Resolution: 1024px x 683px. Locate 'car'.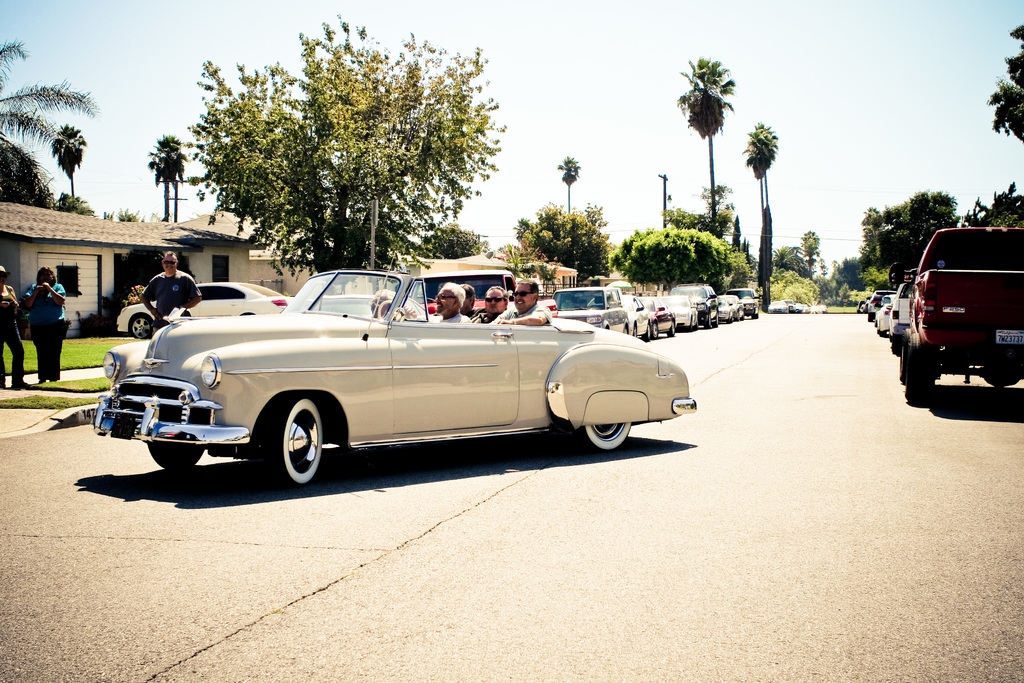
93/266/699/491.
